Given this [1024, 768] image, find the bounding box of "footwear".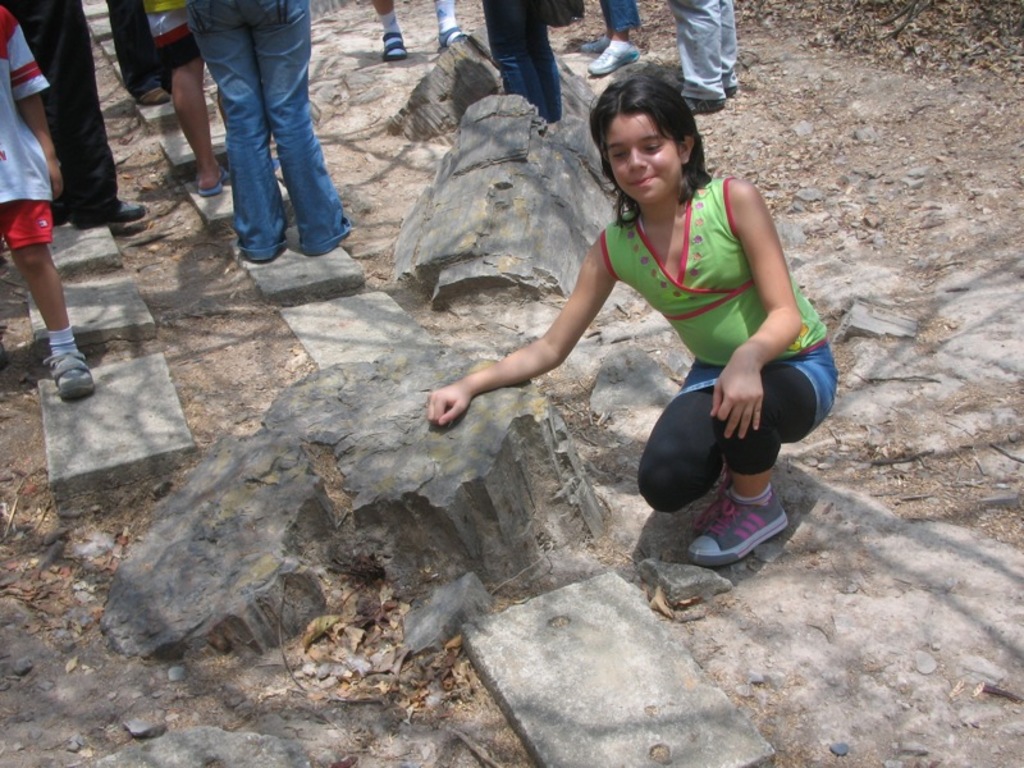
[left=44, top=347, right=93, bottom=397].
